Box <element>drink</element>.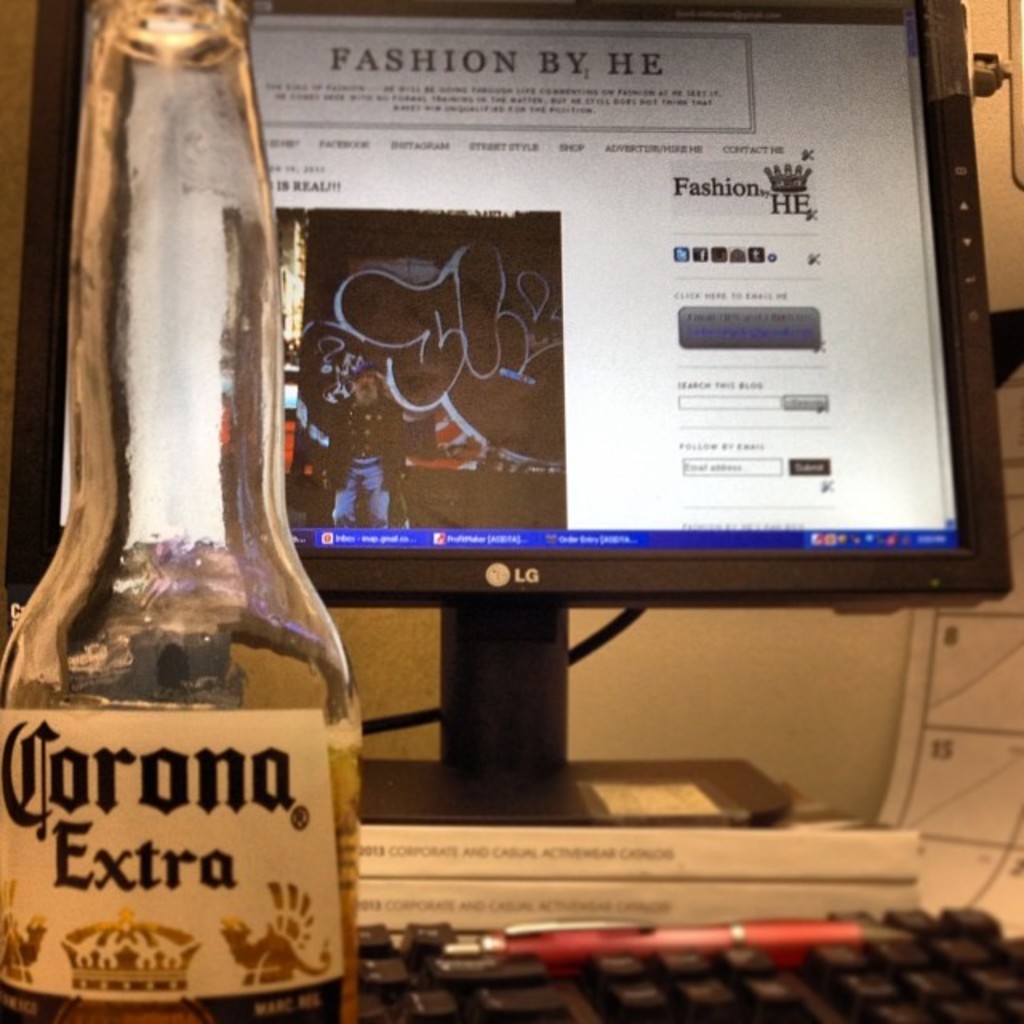
[19, 0, 346, 934].
